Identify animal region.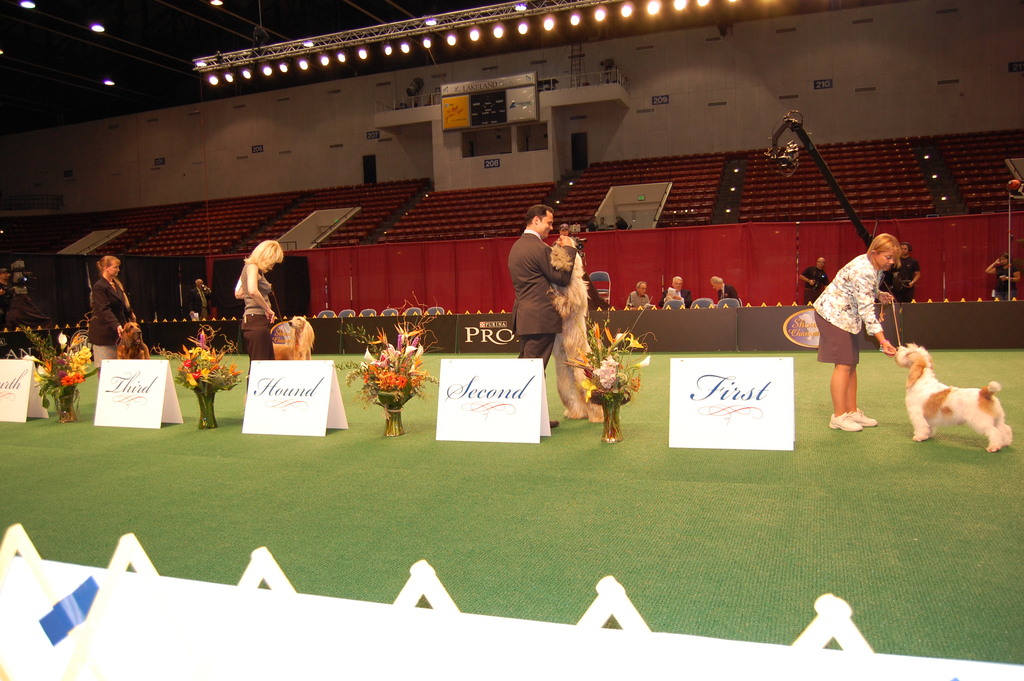
Region: detection(894, 341, 1012, 452).
